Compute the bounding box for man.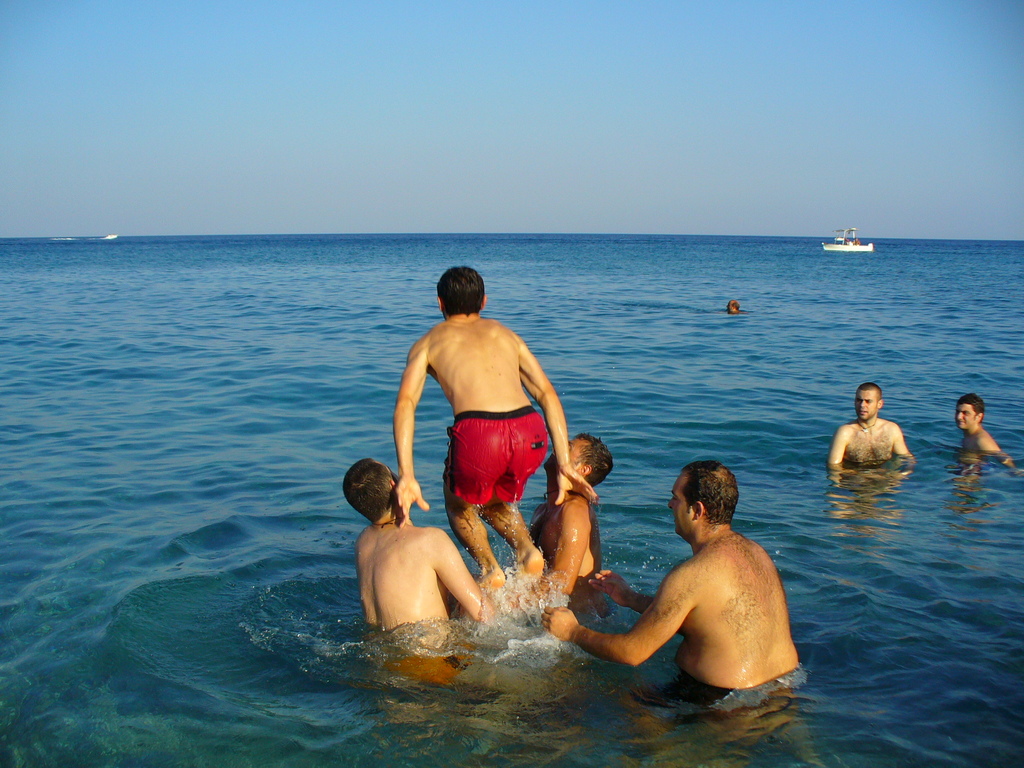
828 383 916 468.
